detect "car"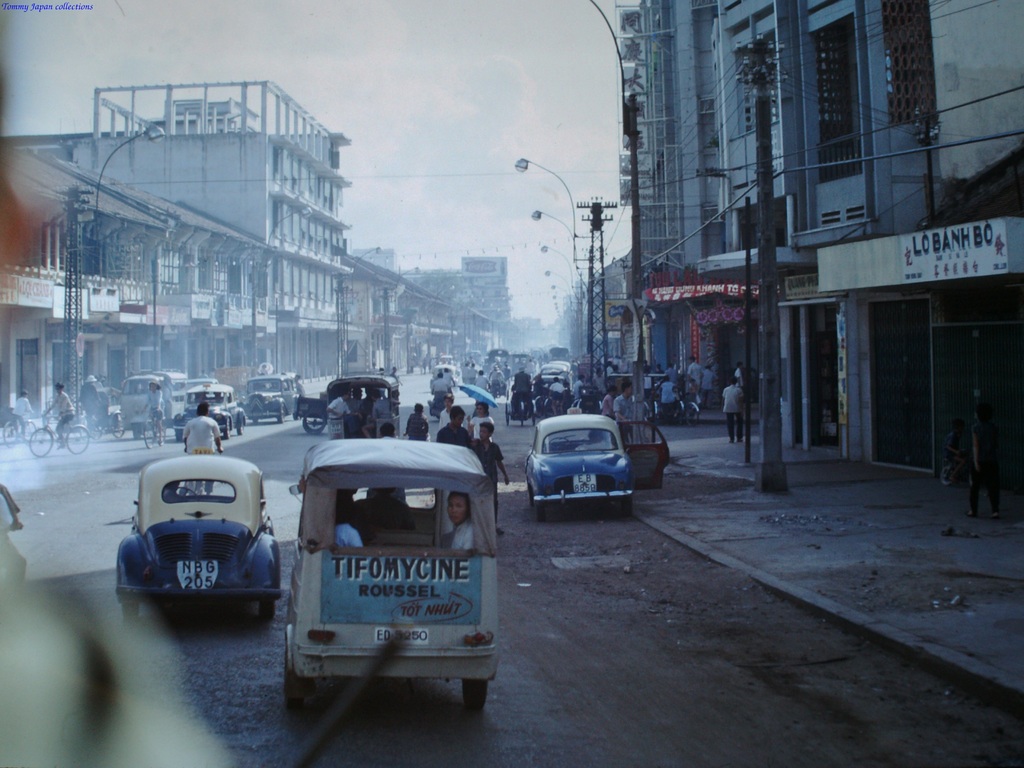
(left=173, top=386, right=246, bottom=439)
